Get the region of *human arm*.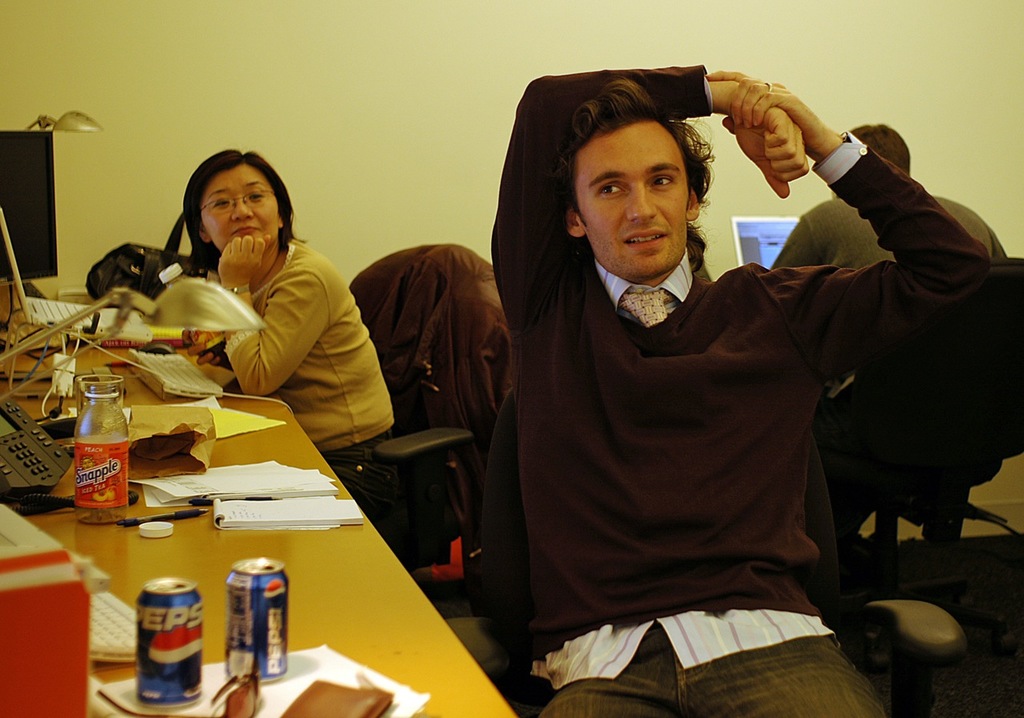
(484, 56, 815, 296).
